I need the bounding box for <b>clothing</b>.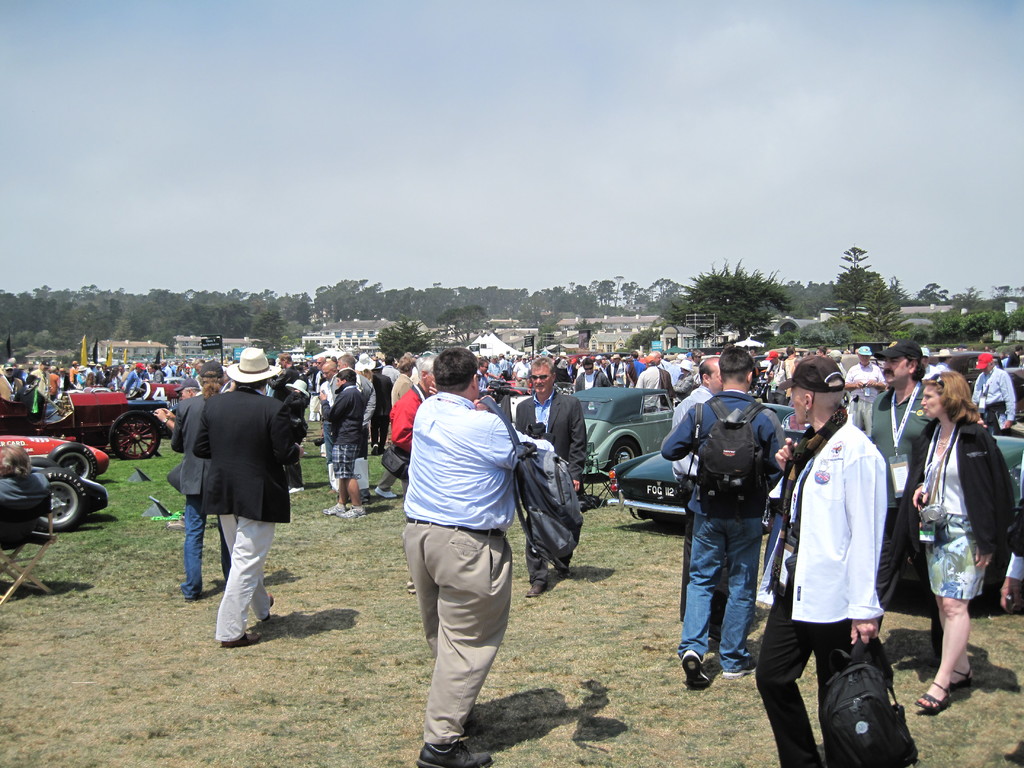
Here it is: <region>380, 355, 536, 724</region>.
